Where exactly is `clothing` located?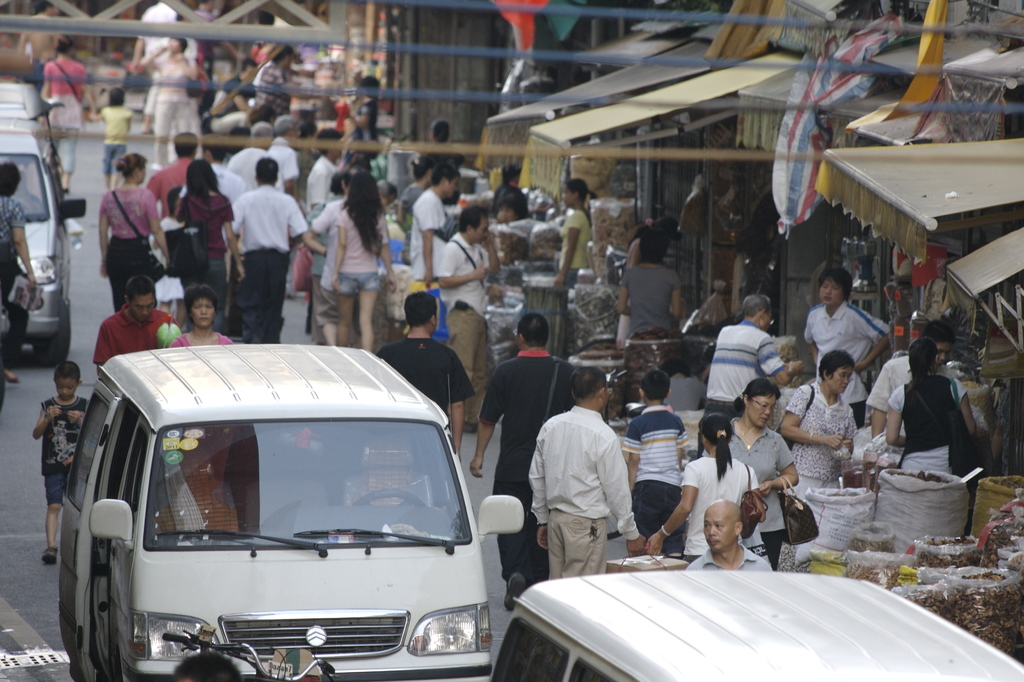
Its bounding box is left=153, top=58, right=193, bottom=166.
